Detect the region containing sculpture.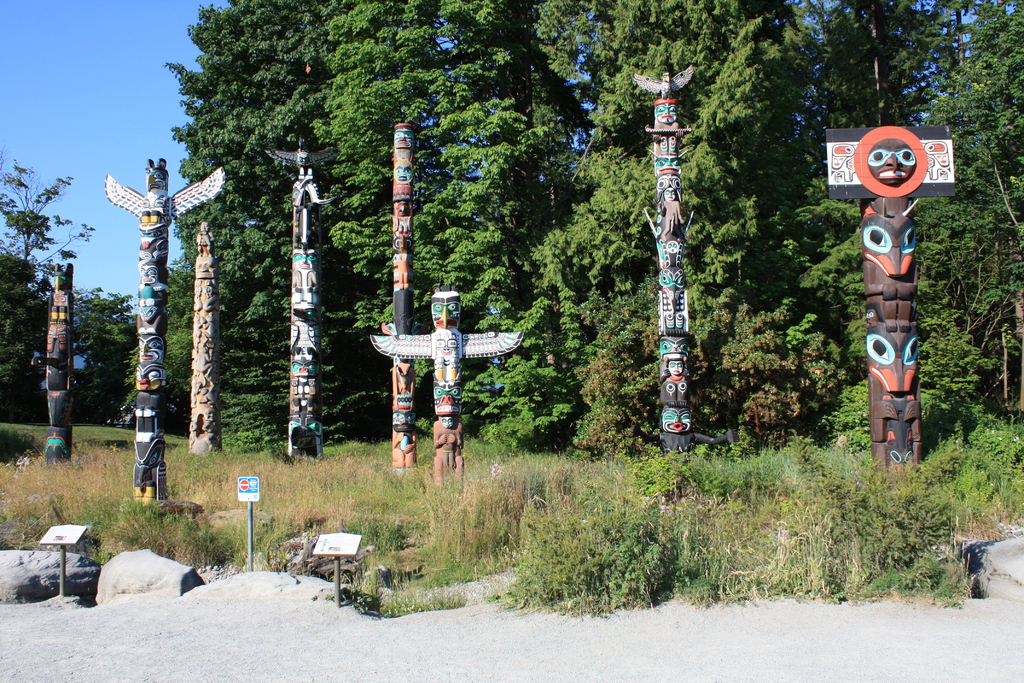
Rect(633, 67, 687, 482).
